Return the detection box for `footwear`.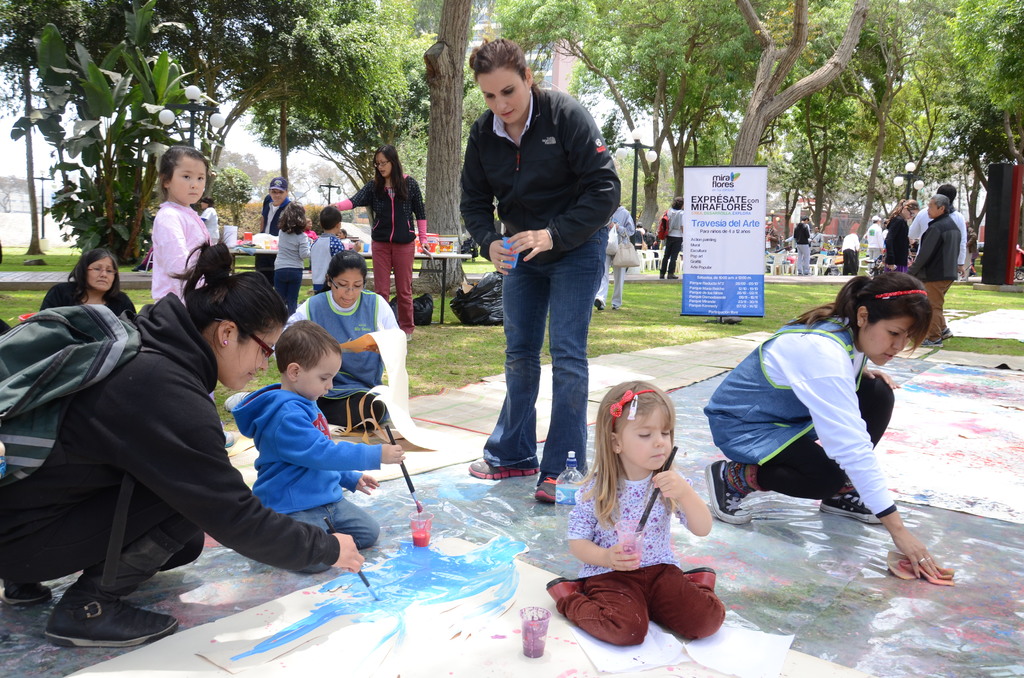
Rect(610, 303, 620, 309).
